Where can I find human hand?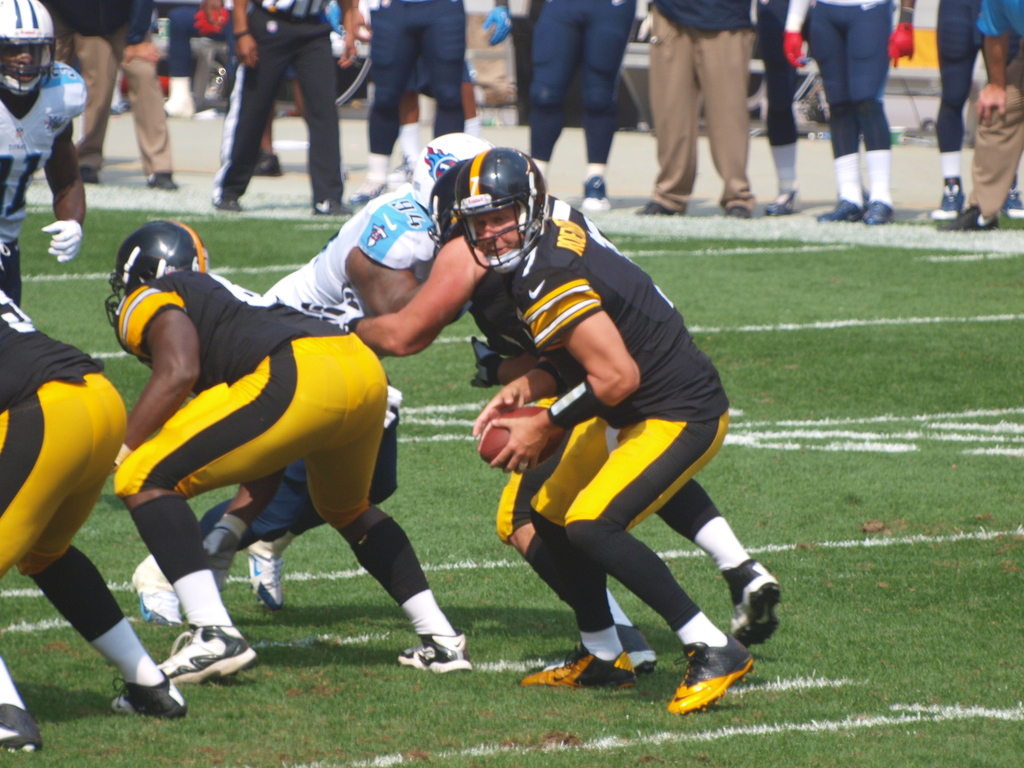
You can find it at 202 529 240 588.
